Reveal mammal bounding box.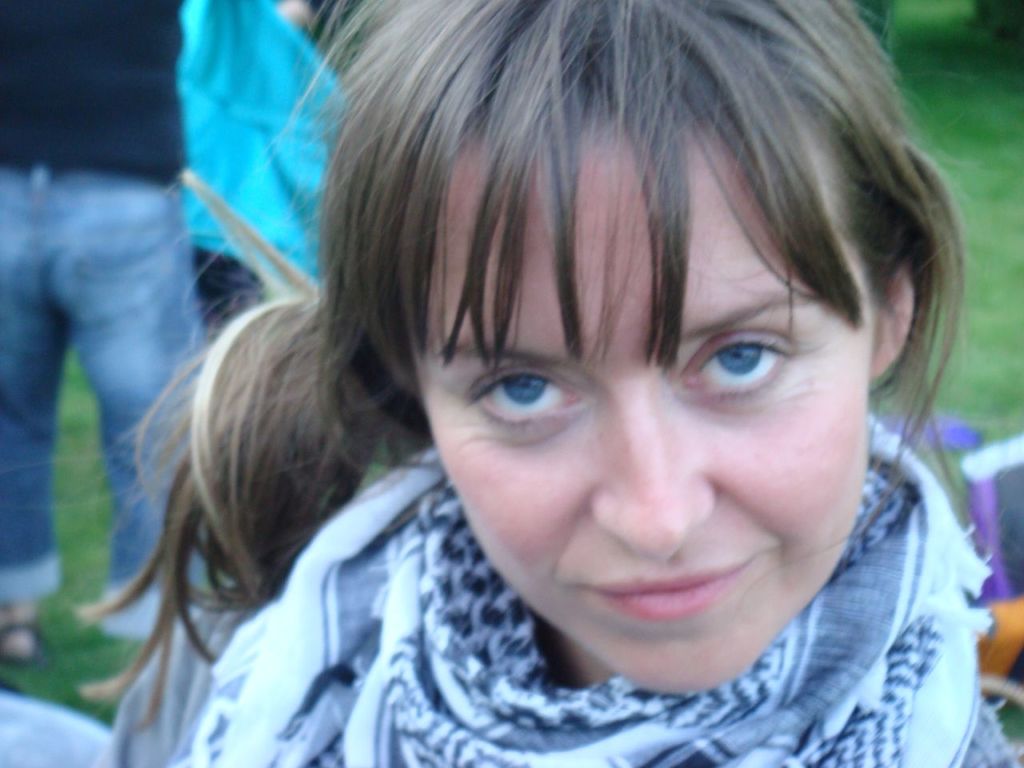
Revealed: 58,0,1023,767.
